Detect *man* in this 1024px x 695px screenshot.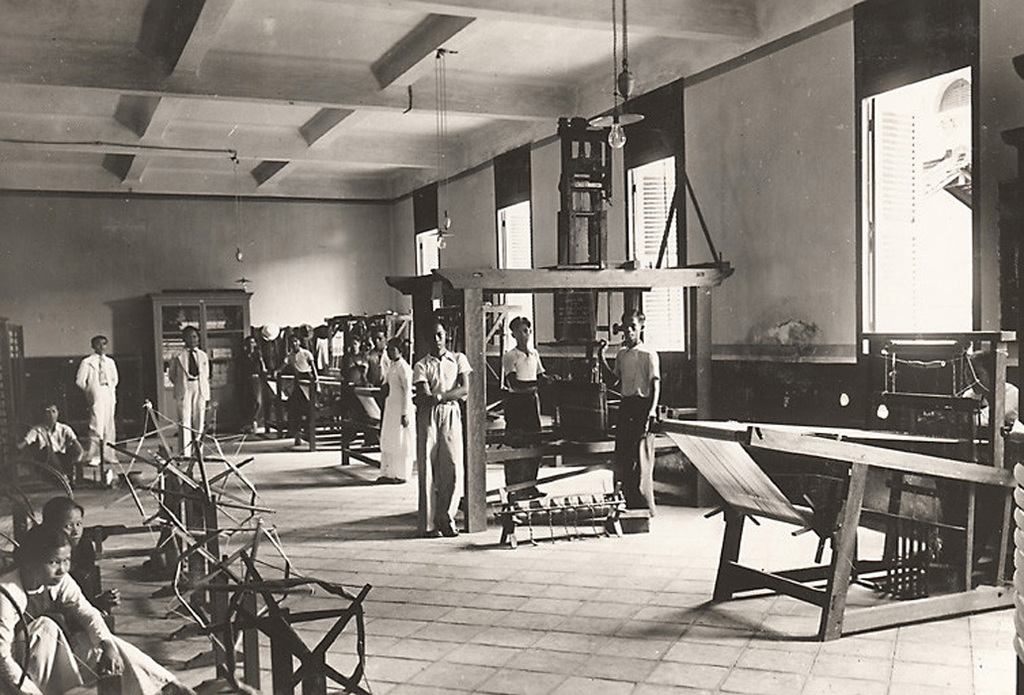
Detection: <bbox>82, 331, 120, 460</bbox>.
